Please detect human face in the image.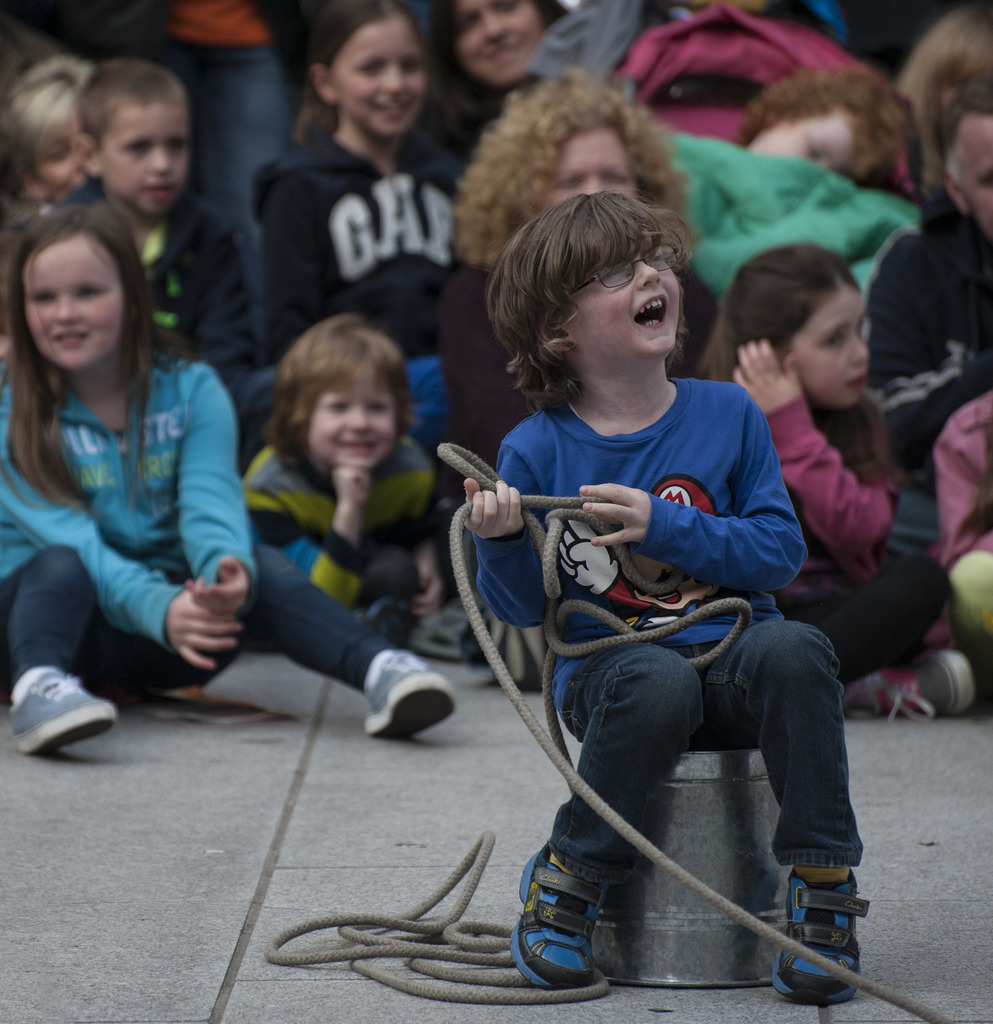
743/102/856/155.
